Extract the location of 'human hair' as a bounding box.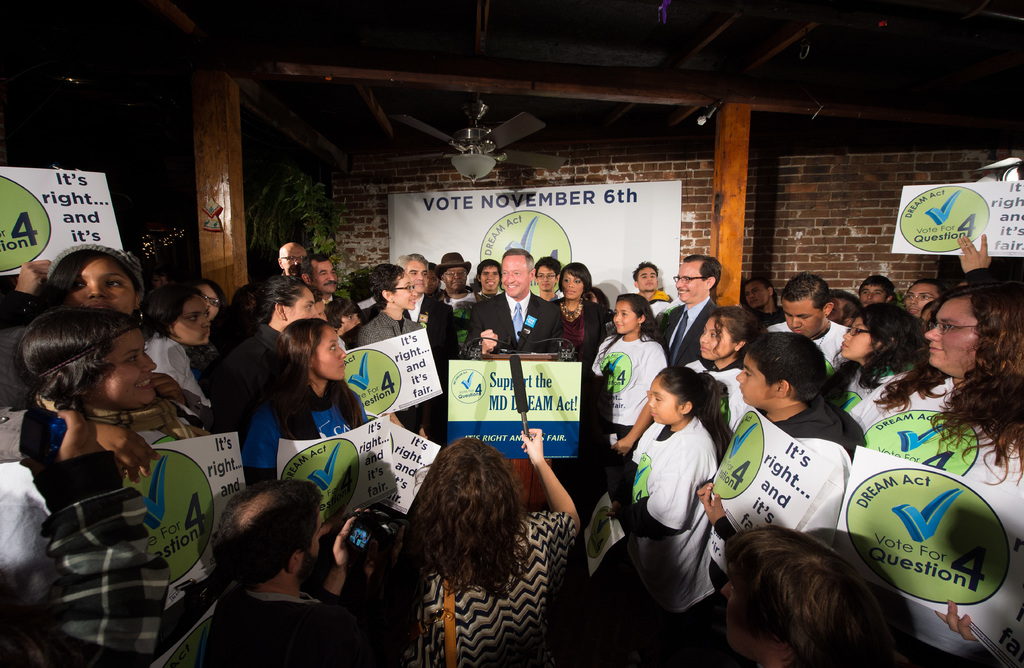
bbox=[536, 256, 563, 273].
